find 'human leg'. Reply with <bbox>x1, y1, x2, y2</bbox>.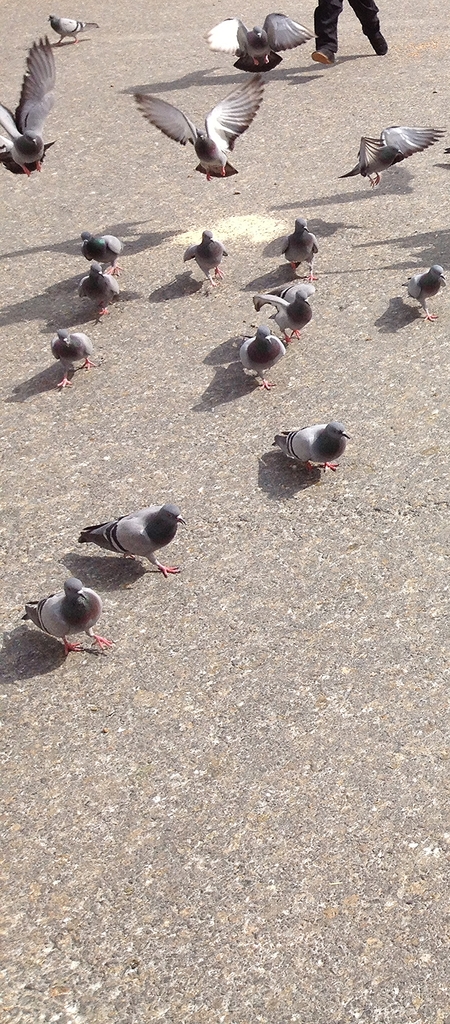
<bbox>346, 0, 388, 57</bbox>.
